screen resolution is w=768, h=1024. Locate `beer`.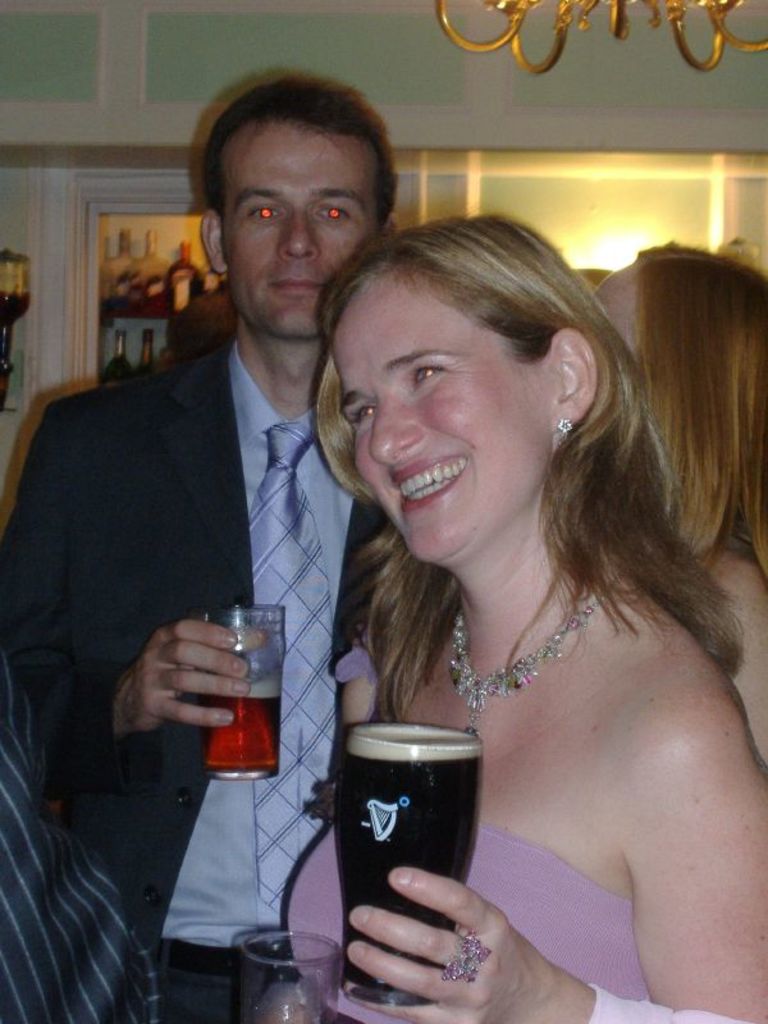
202, 684, 283, 783.
